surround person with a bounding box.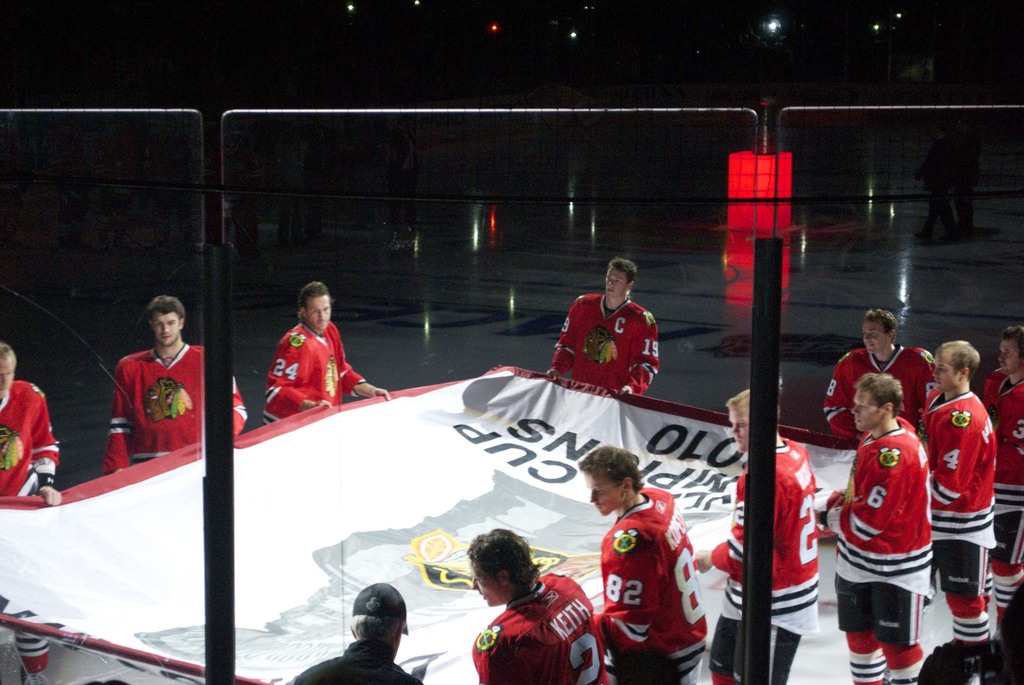
bbox(536, 255, 666, 397).
